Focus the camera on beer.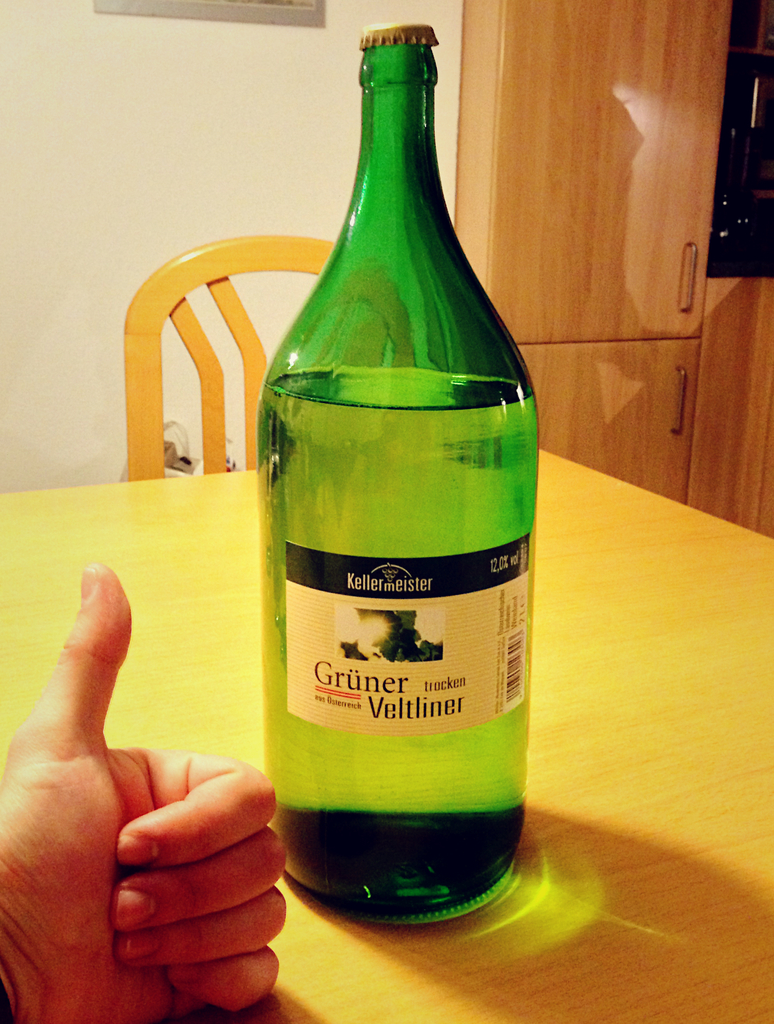
Focus region: select_region(245, 17, 547, 949).
